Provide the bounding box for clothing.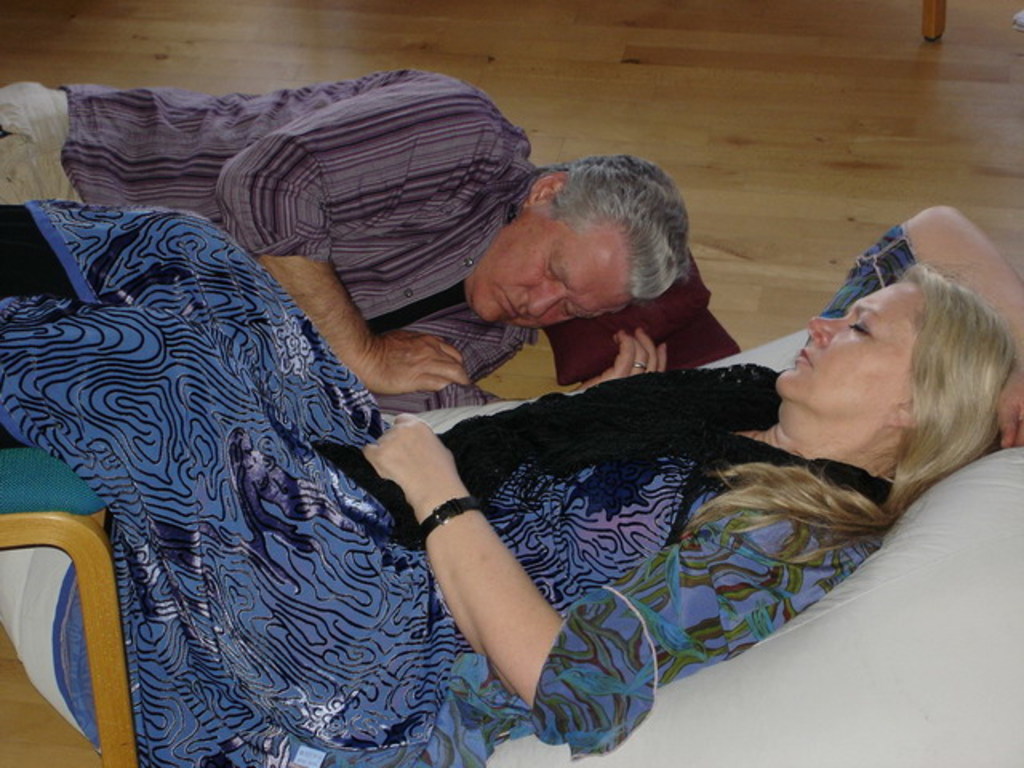
box(80, 219, 949, 746).
